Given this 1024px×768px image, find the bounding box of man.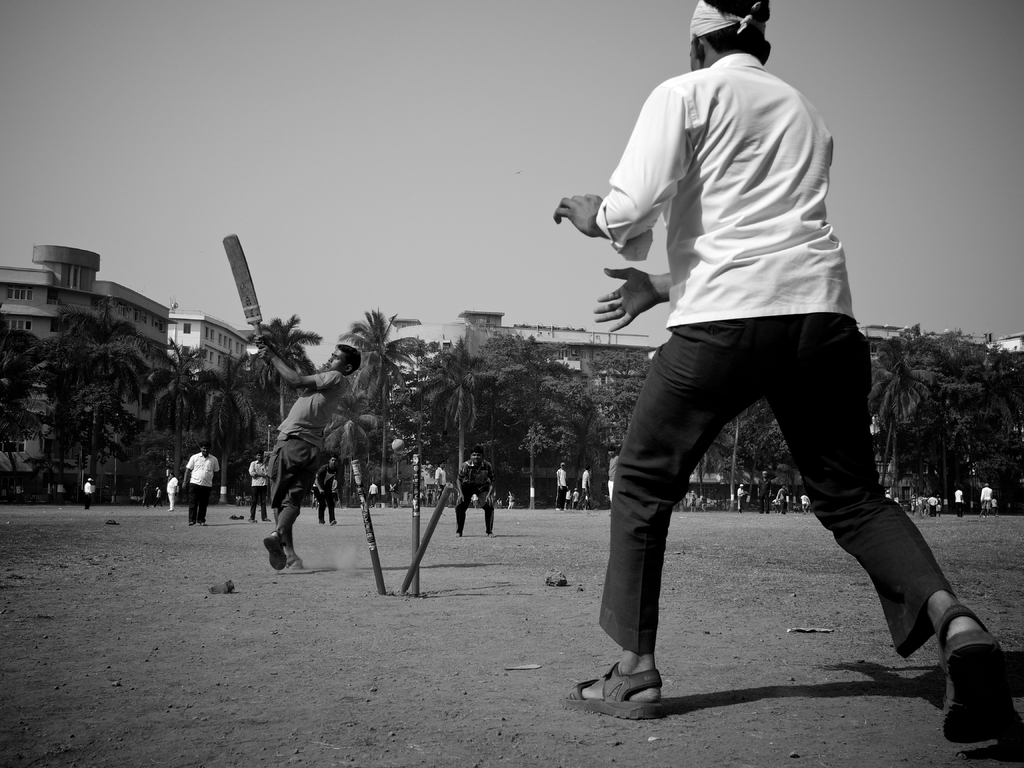
x1=84, y1=476, x2=93, y2=509.
